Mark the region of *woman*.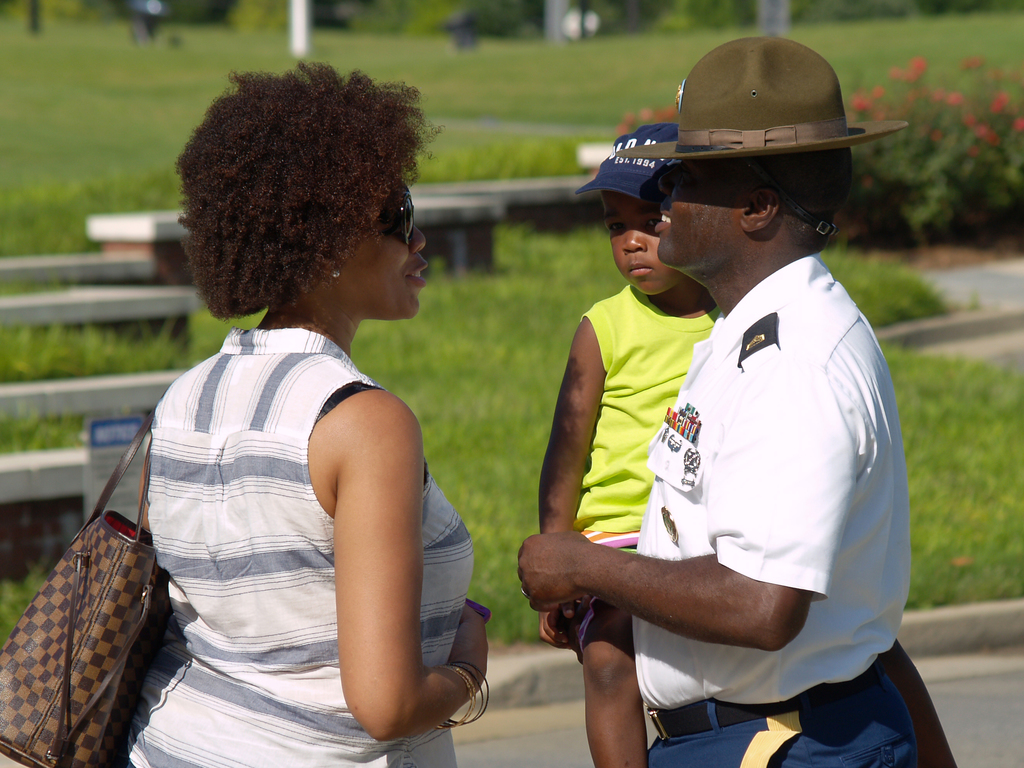
Region: box=[73, 84, 497, 762].
